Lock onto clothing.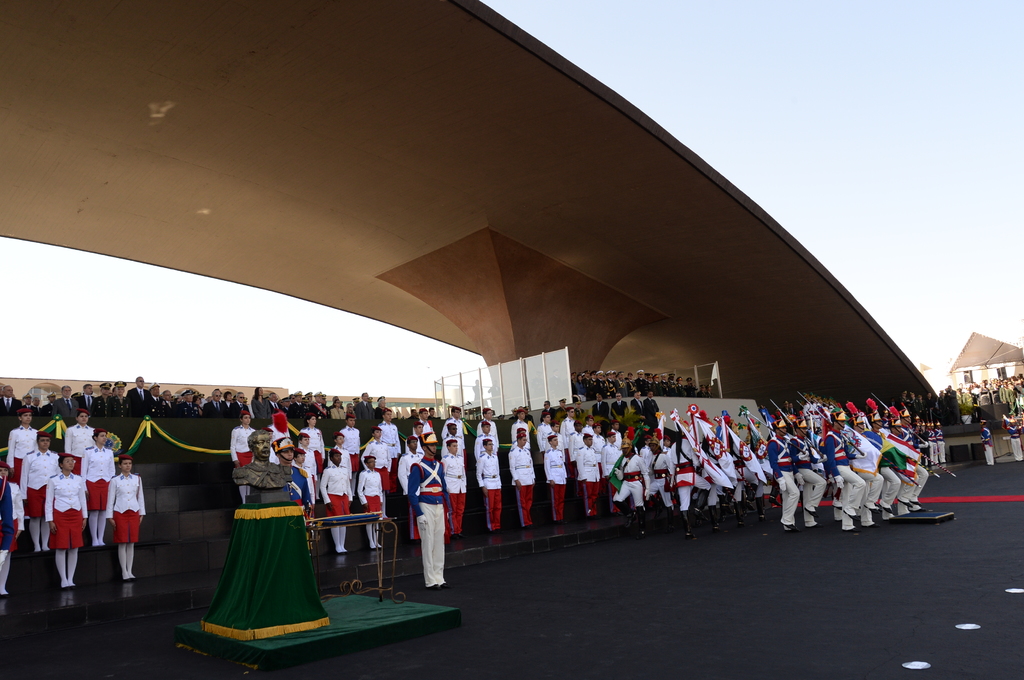
Locked: l=19, t=447, r=61, b=517.
